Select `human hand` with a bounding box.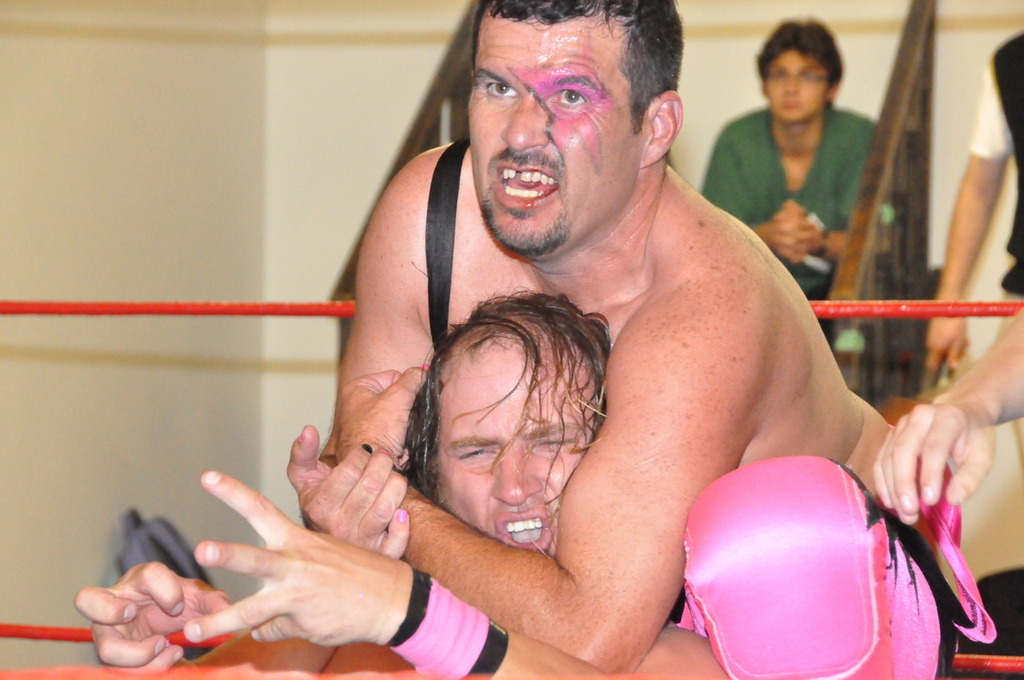
(771, 204, 820, 263).
